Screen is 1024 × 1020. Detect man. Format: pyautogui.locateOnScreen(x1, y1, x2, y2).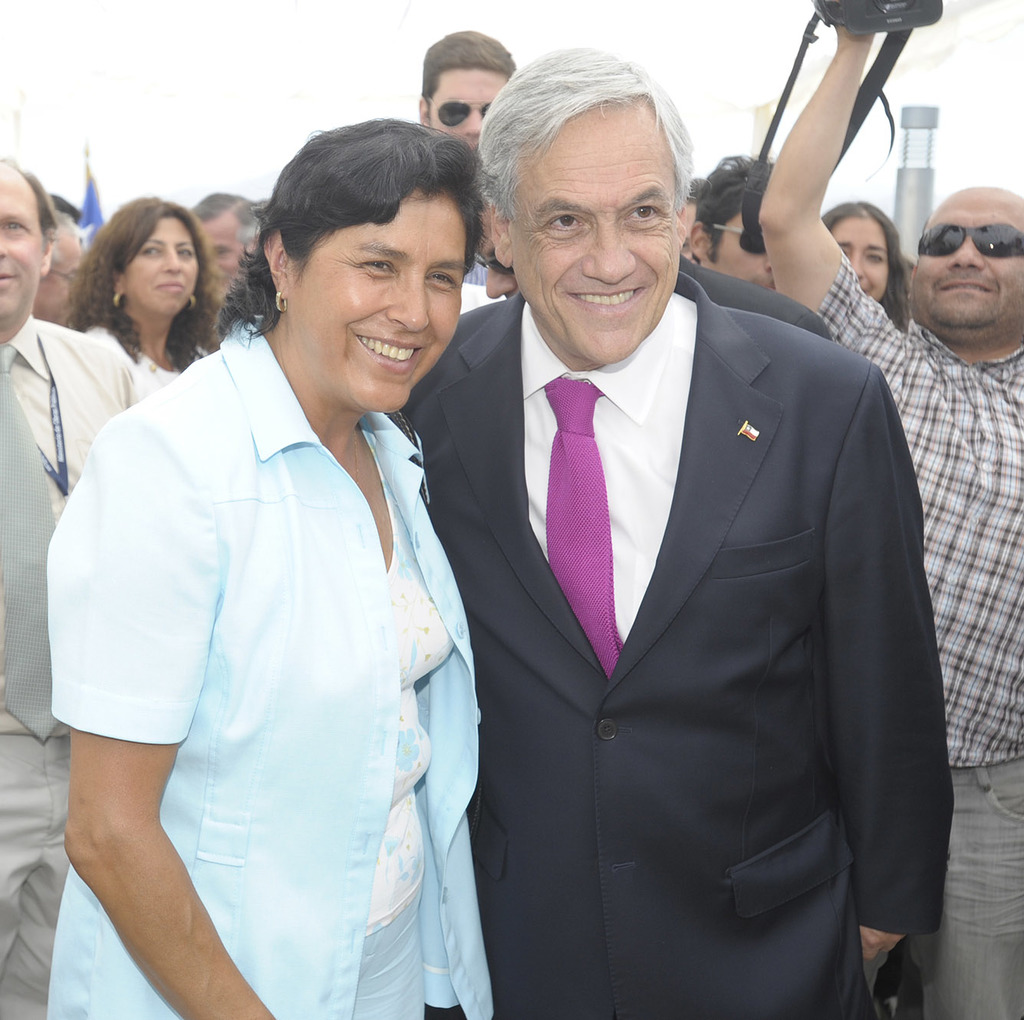
pyautogui.locateOnScreen(746, 10, 1023, 1019).
